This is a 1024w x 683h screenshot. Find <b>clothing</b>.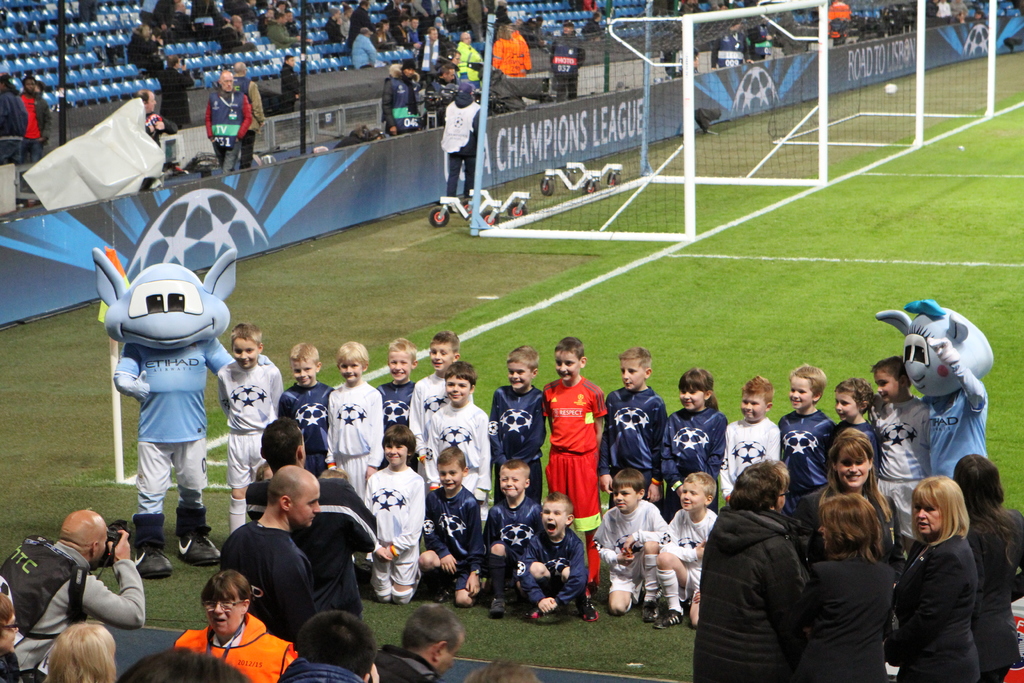
Bounding box: bbox=[192, 0, 218, 29].
